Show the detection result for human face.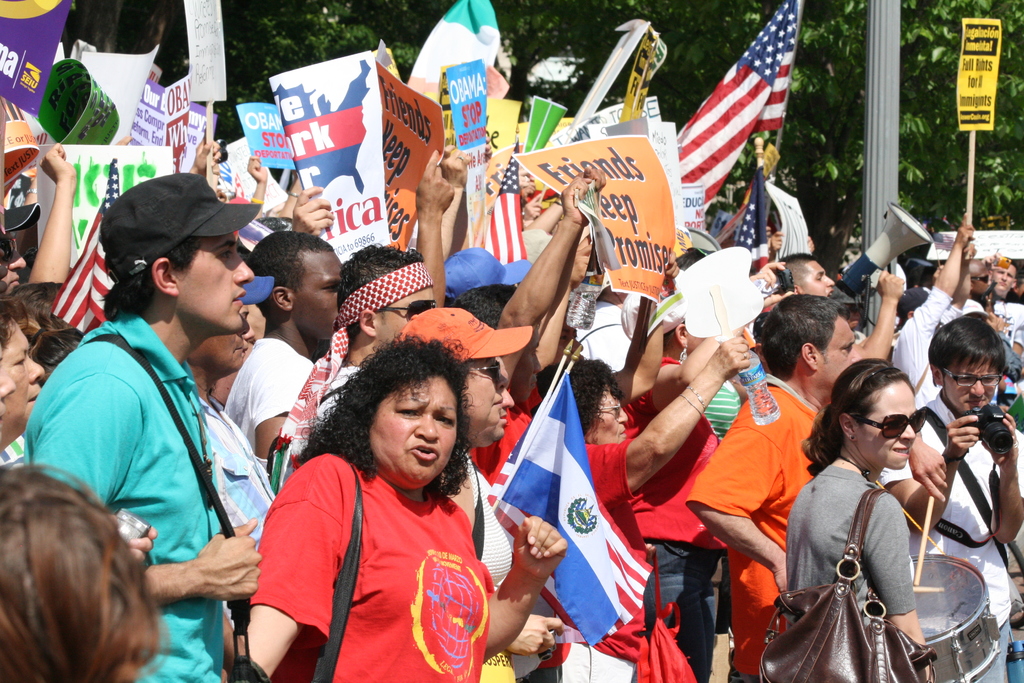
bbox=[806, 261, 835, 297].
